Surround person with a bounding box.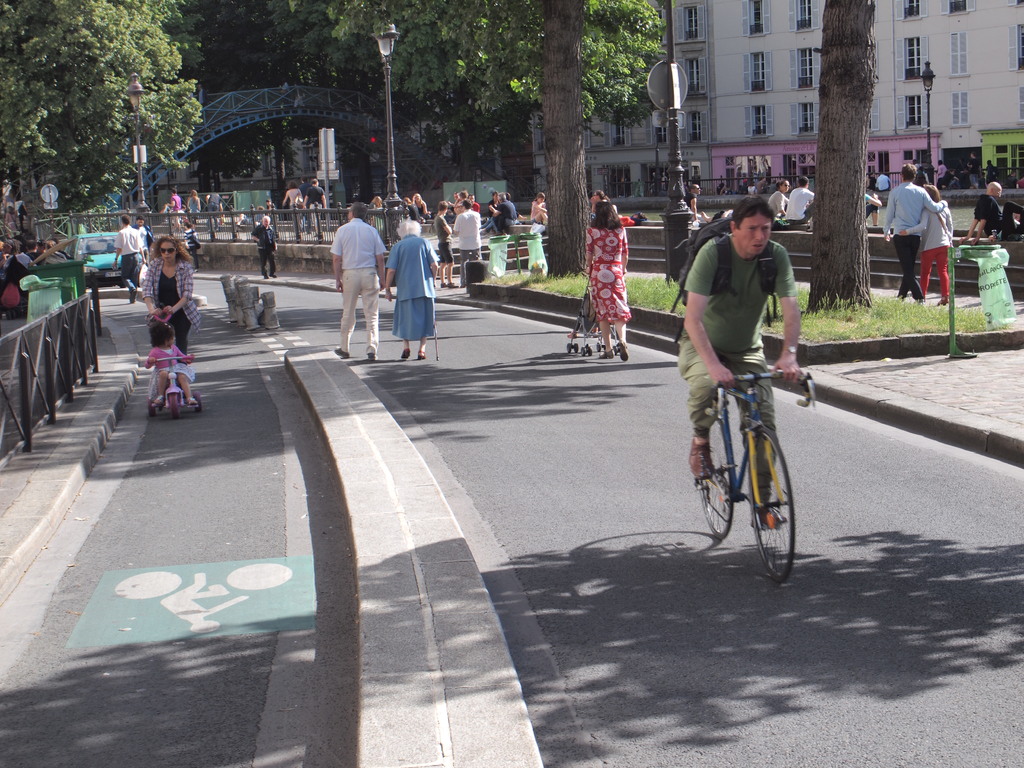
locate(883, 161, 947, 304).
